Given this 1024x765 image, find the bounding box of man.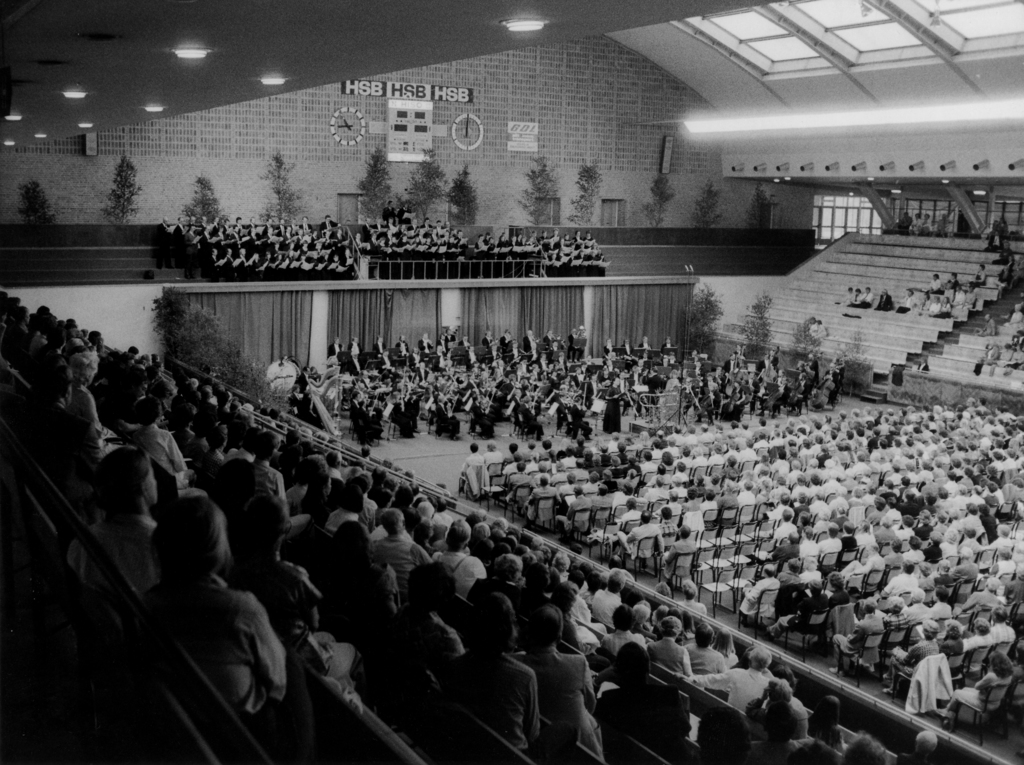
l=612, t=508, r=666, b=558.
